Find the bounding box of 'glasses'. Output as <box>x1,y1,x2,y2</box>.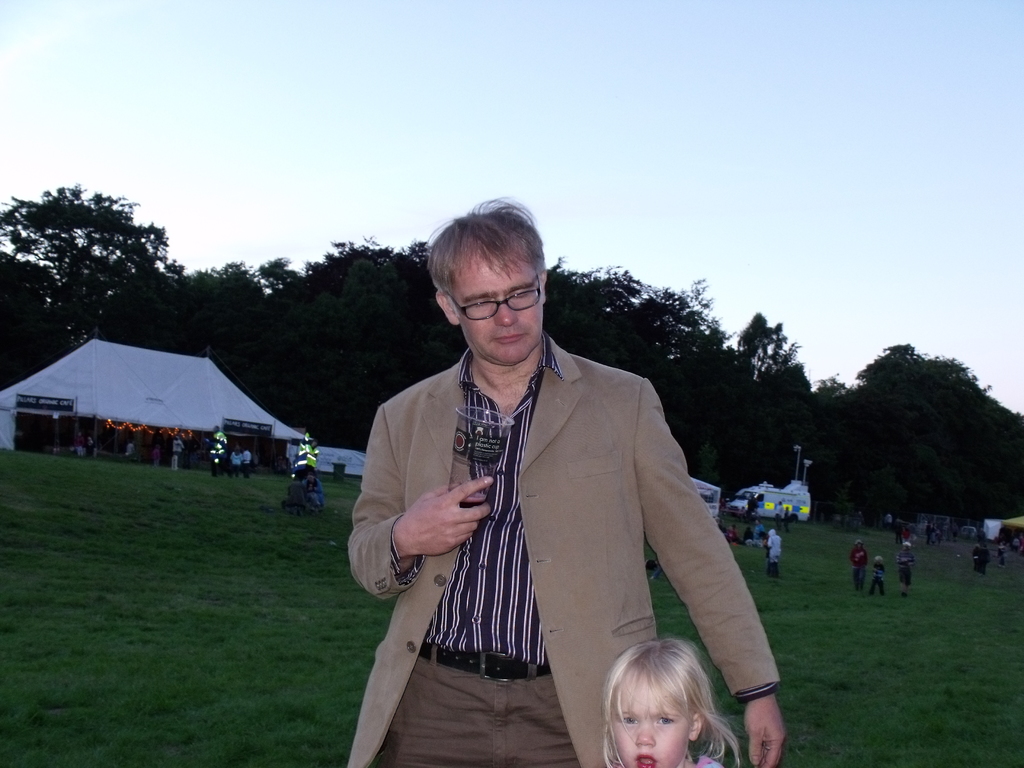
<box>428,282,547,332</box>.
